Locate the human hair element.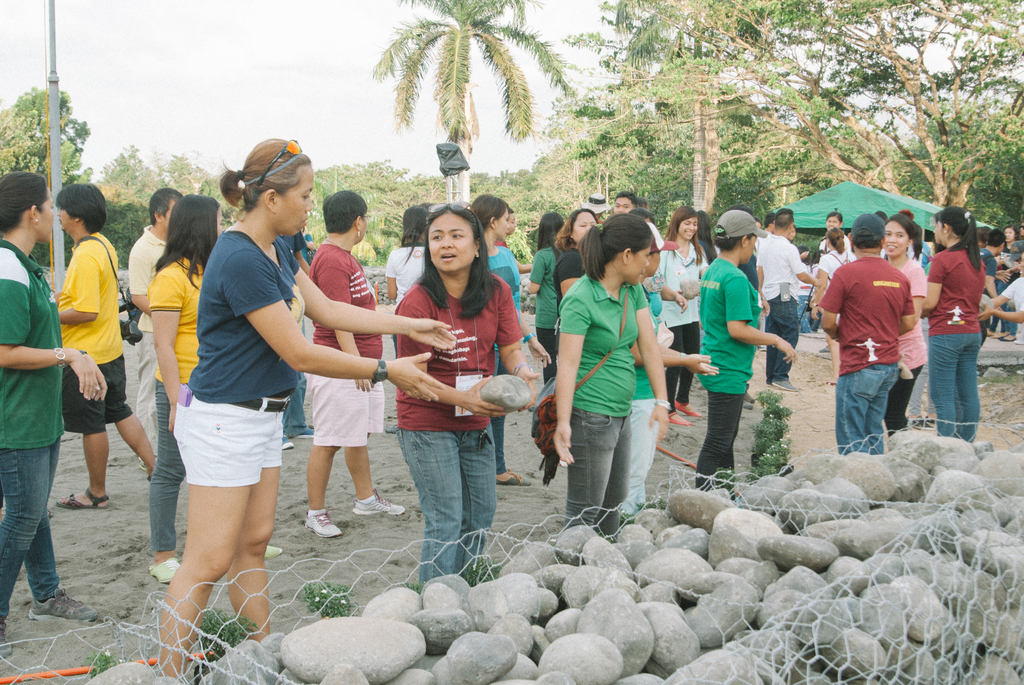
Element bbox: box(661, 208, 705, 263).
